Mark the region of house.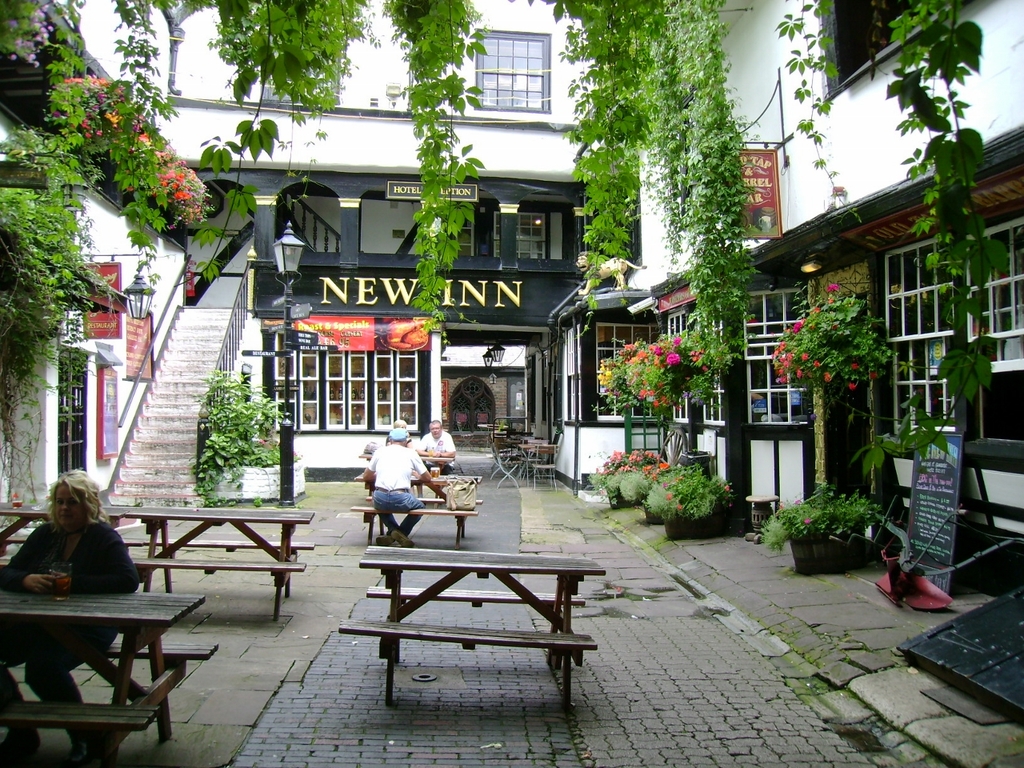
Region: 57:40:954:605.
